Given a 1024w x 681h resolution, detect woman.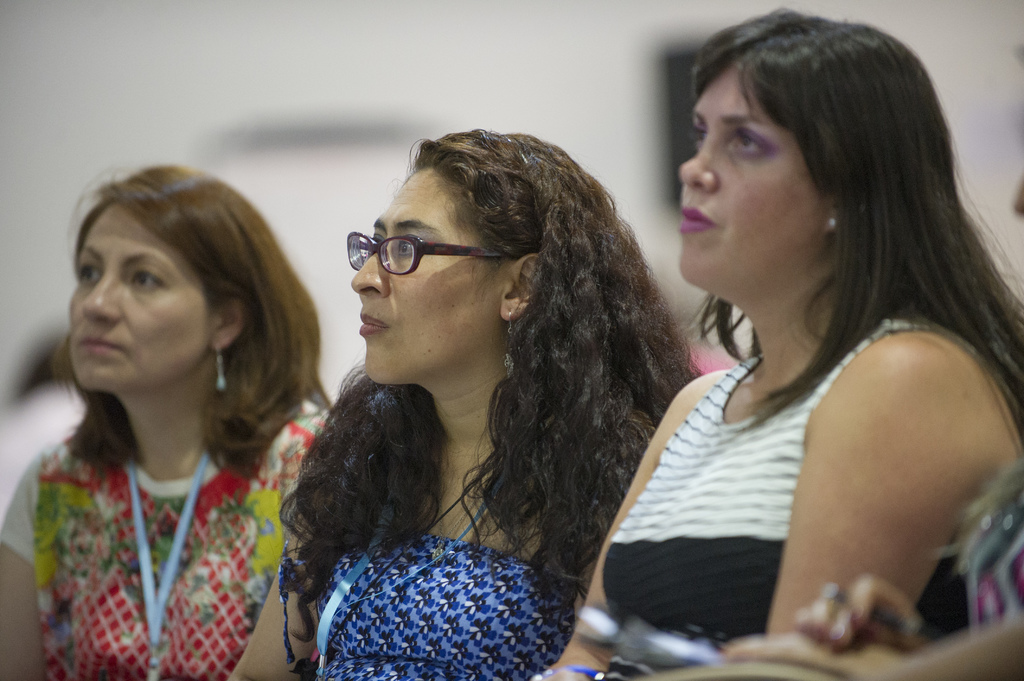
select_region(586, 22, 1002, 674).
